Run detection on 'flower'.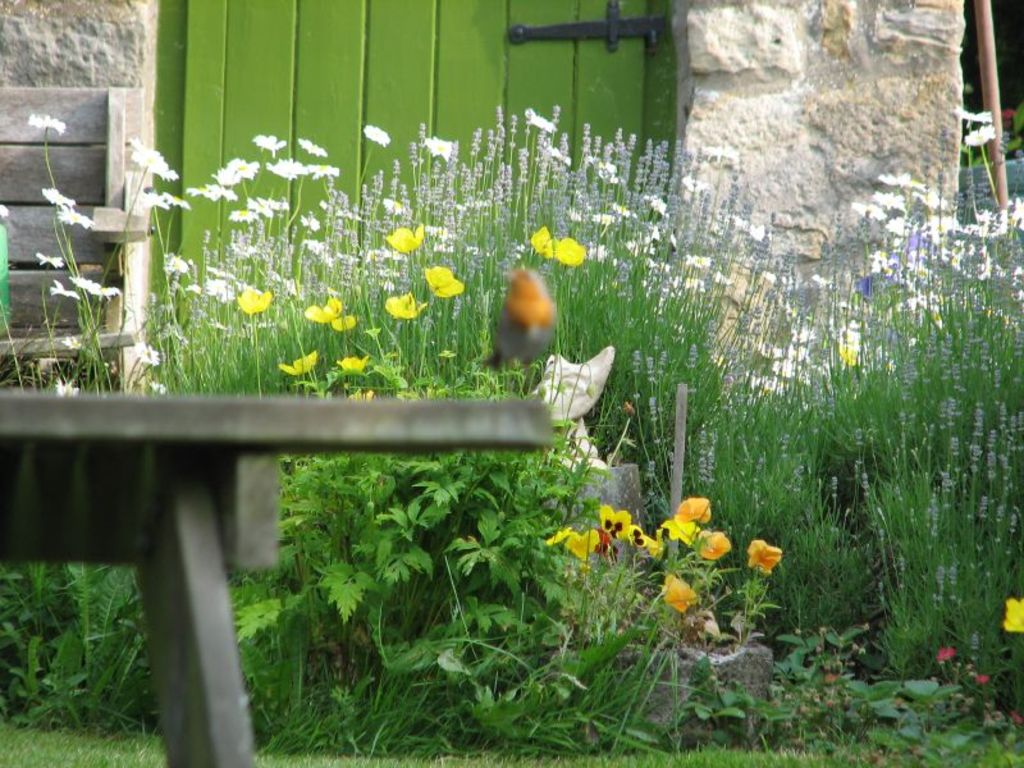
Result: {"left": 52, "top": 207, "right": 91, "bottom": 228}.
